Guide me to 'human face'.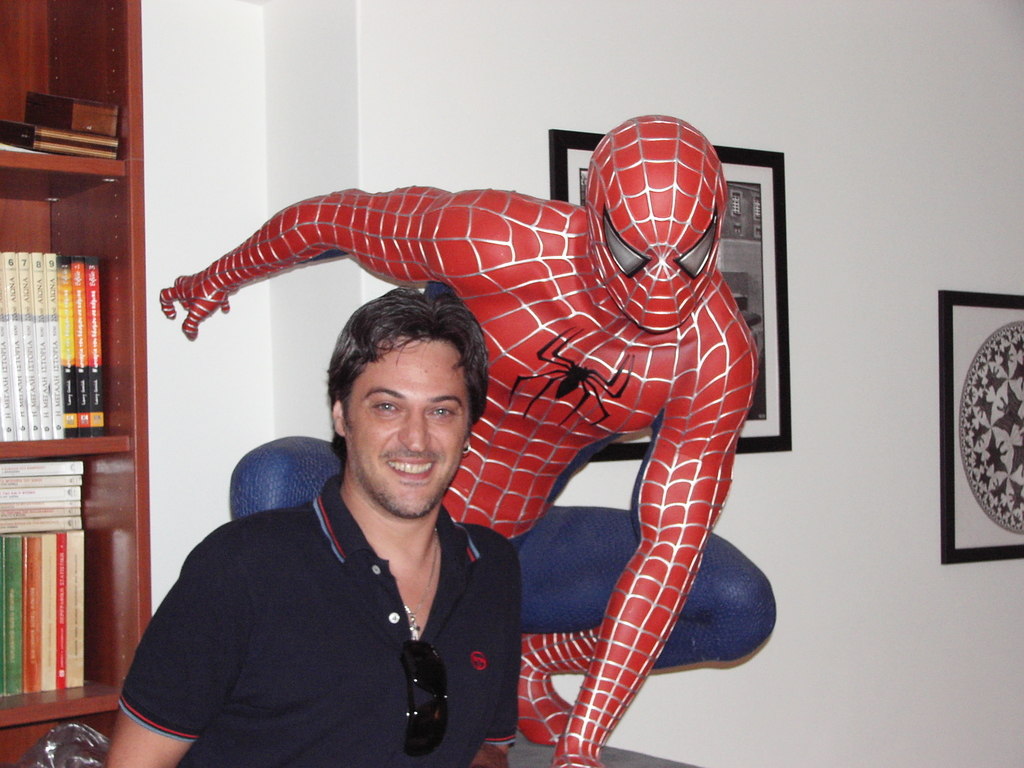
Guidance: left=342, top=335, right=471, bottom=521.
